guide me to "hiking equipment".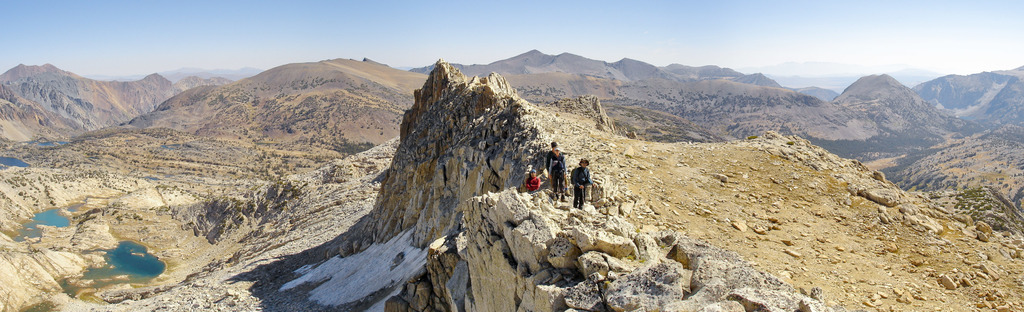
Guidance: {"x1": 582, "y1": 186, "x2": 587, "y2": 213}.
